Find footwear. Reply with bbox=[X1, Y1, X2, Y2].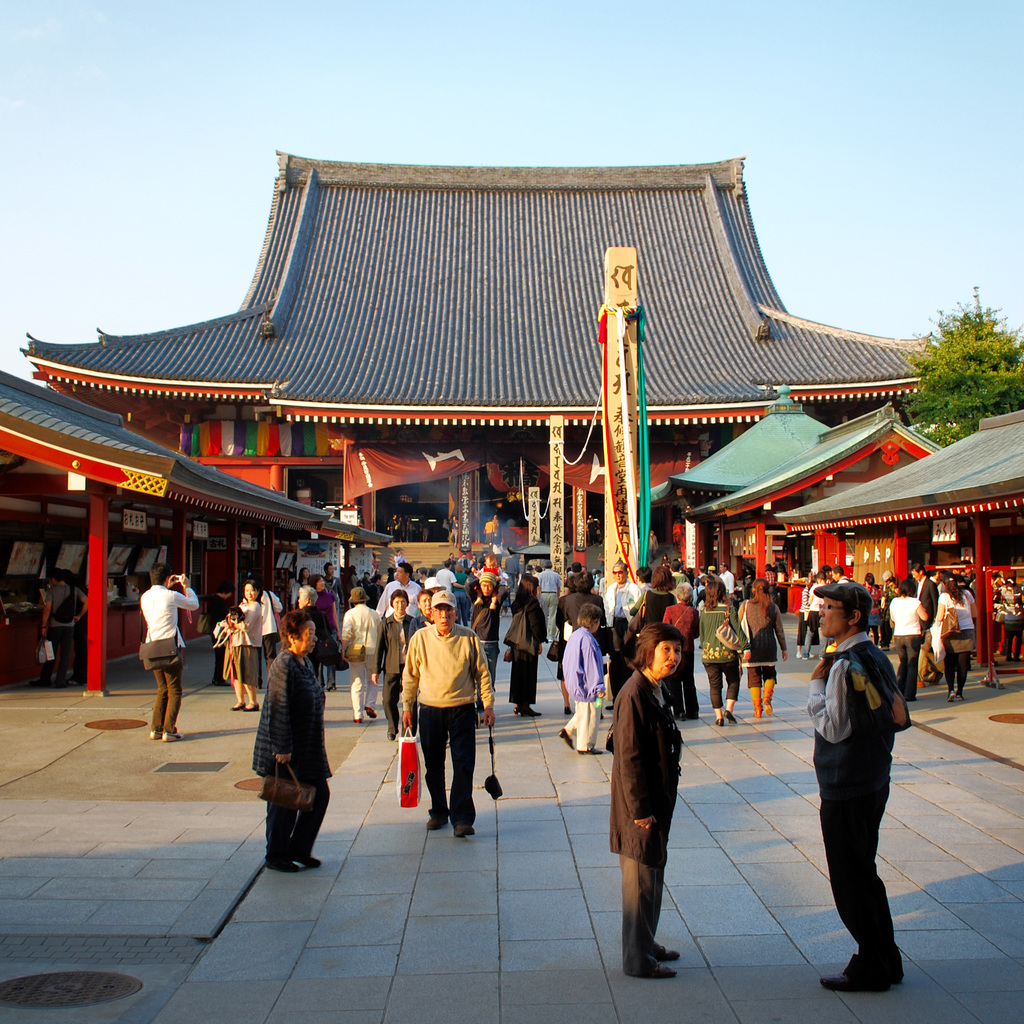
bbox=[367, 706, 380, 719].
